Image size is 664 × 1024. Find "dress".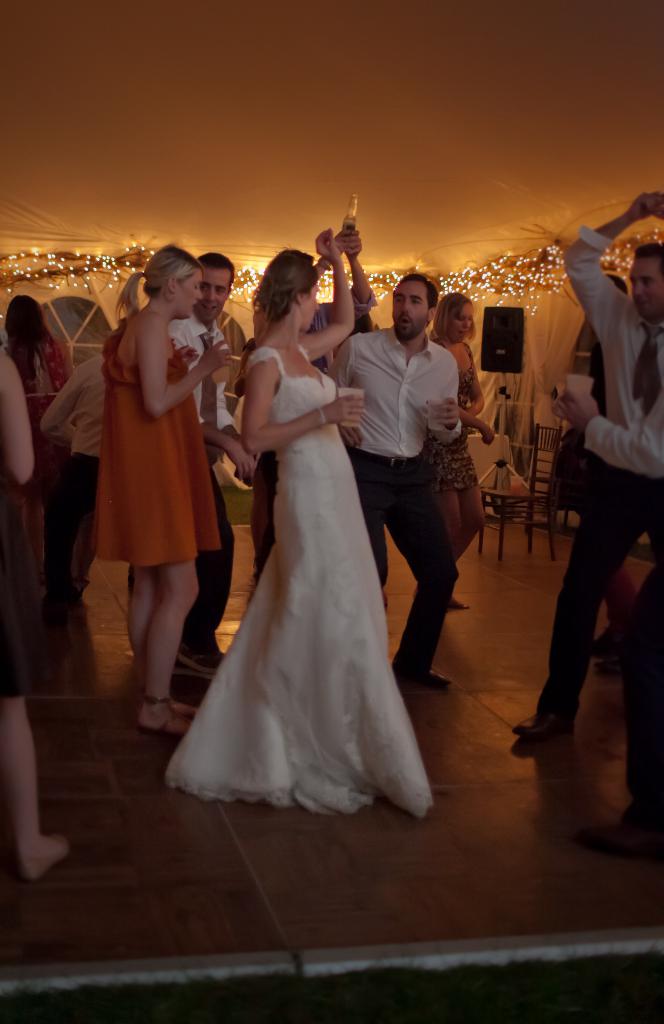
[0,449,48,698].
